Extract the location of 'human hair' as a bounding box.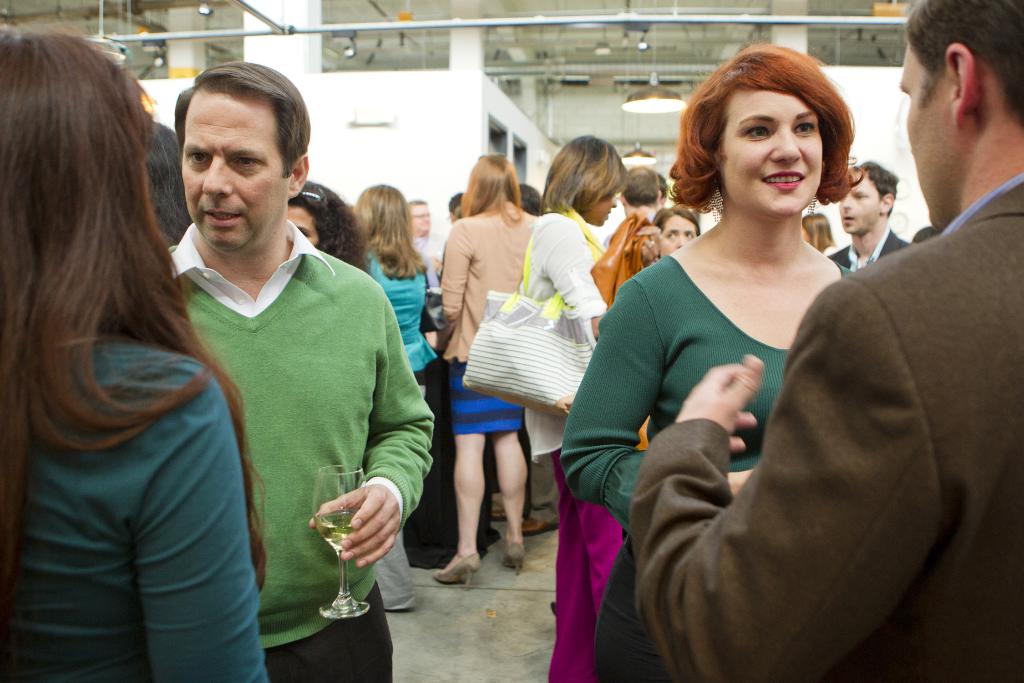
BBox(142, 120, 197, 252).
